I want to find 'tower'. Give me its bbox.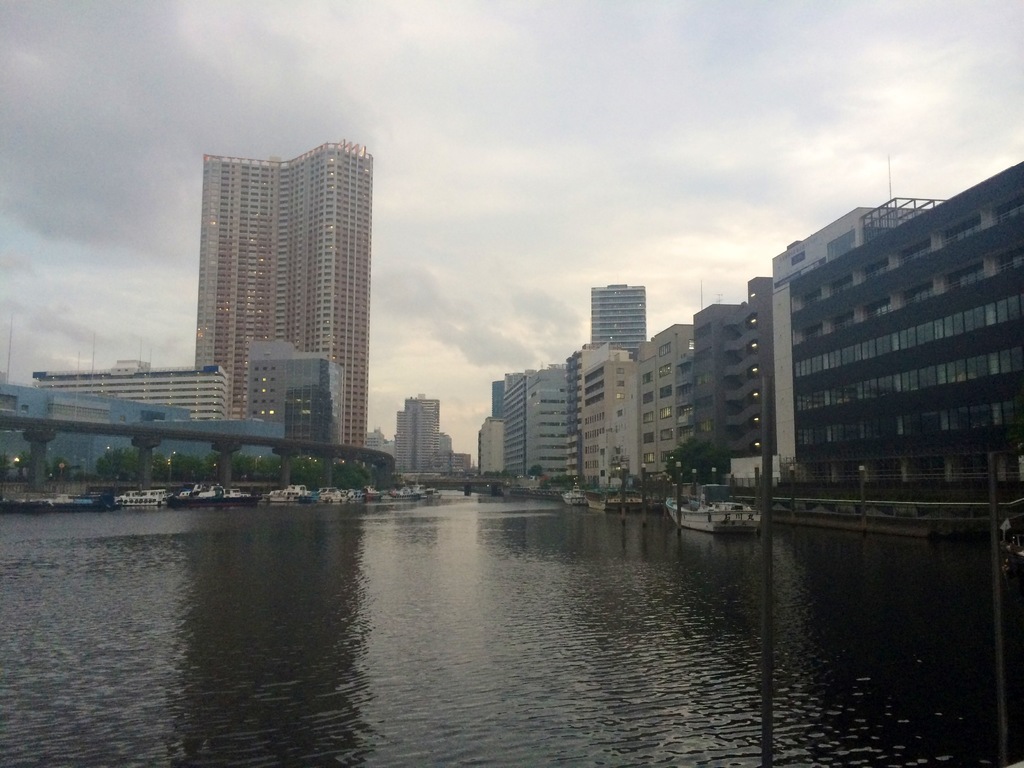
region(182, 118, 386, 486).
